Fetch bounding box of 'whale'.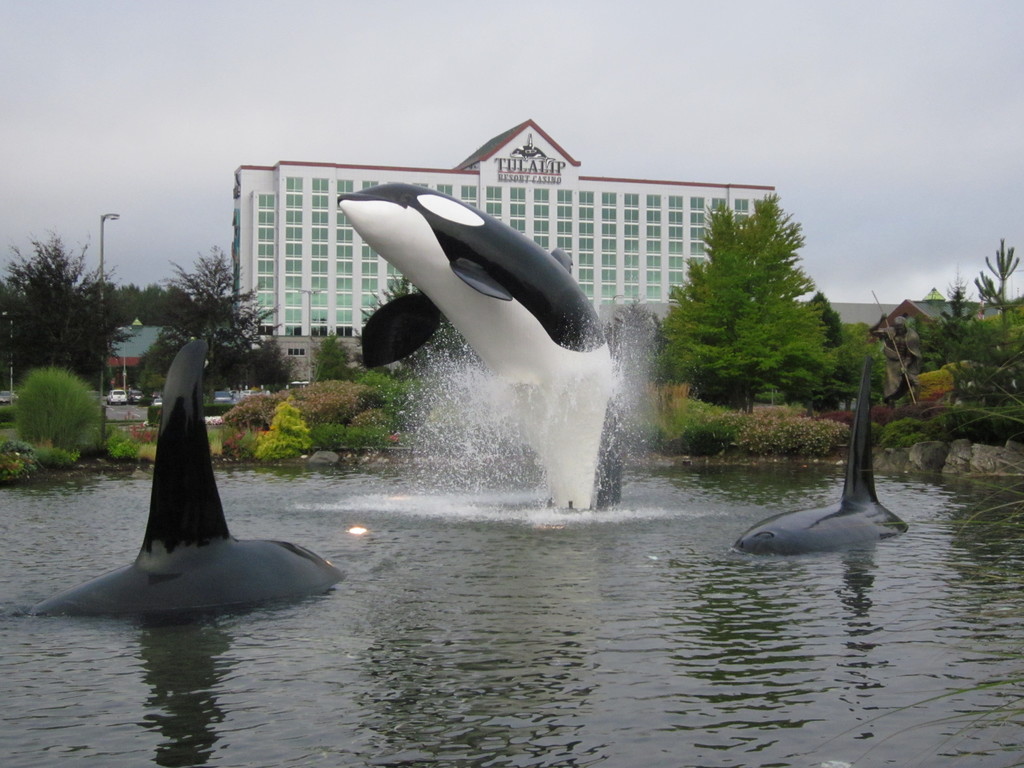
Bbox: {"x1": 726, "y1": 348, "x2": 911, "y2": 562}.
